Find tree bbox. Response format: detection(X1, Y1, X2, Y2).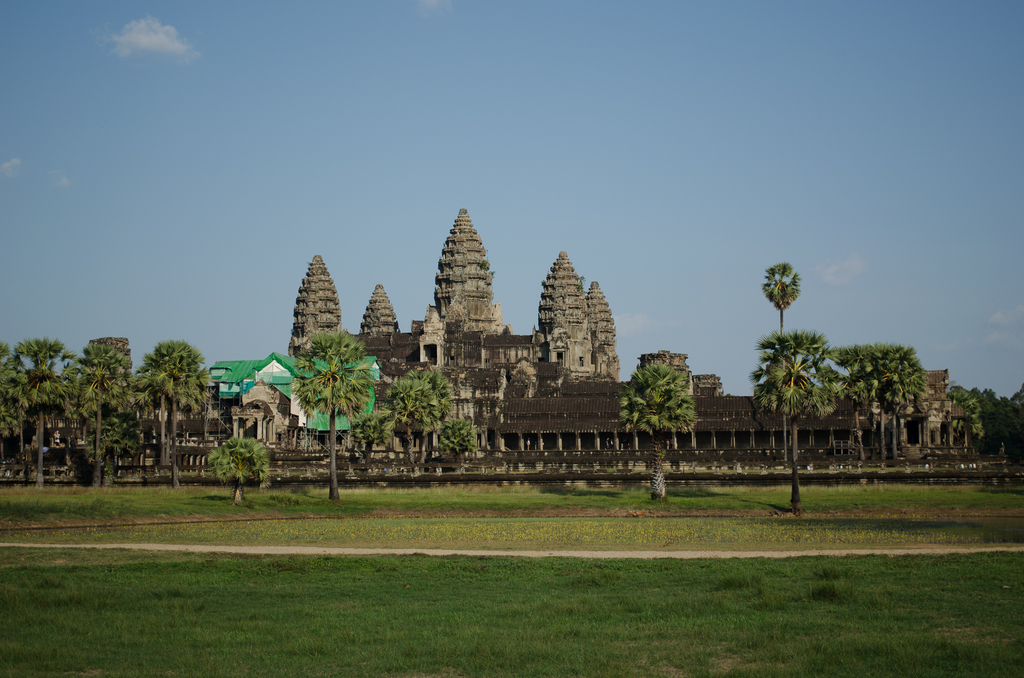
detection(380, 380, 438, 475).
